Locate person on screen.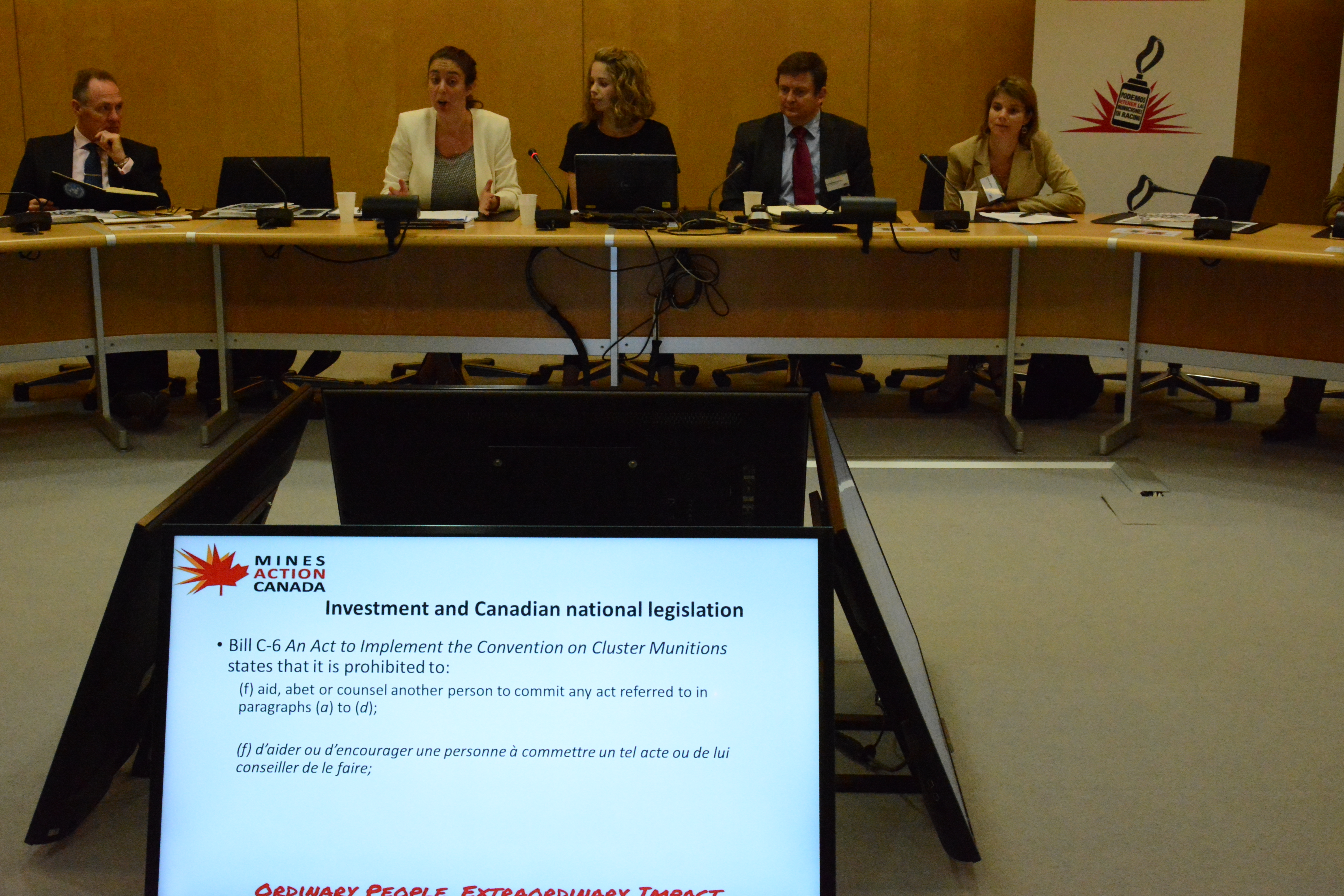
On screen at <box>13,16,35,45</box>.
